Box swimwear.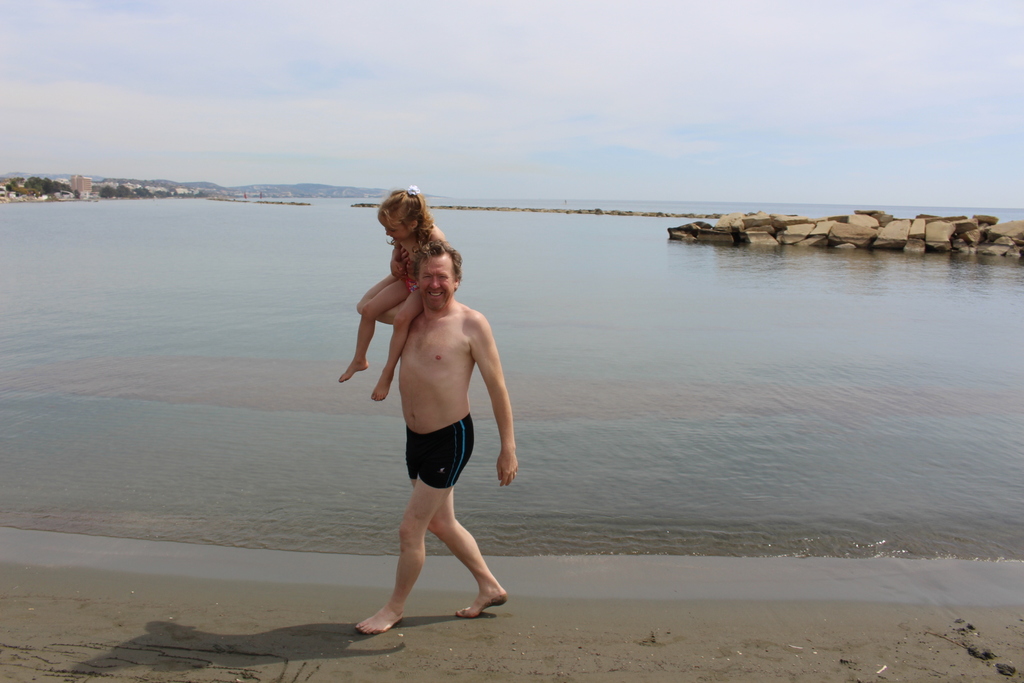
402, 407, 474, 487.
